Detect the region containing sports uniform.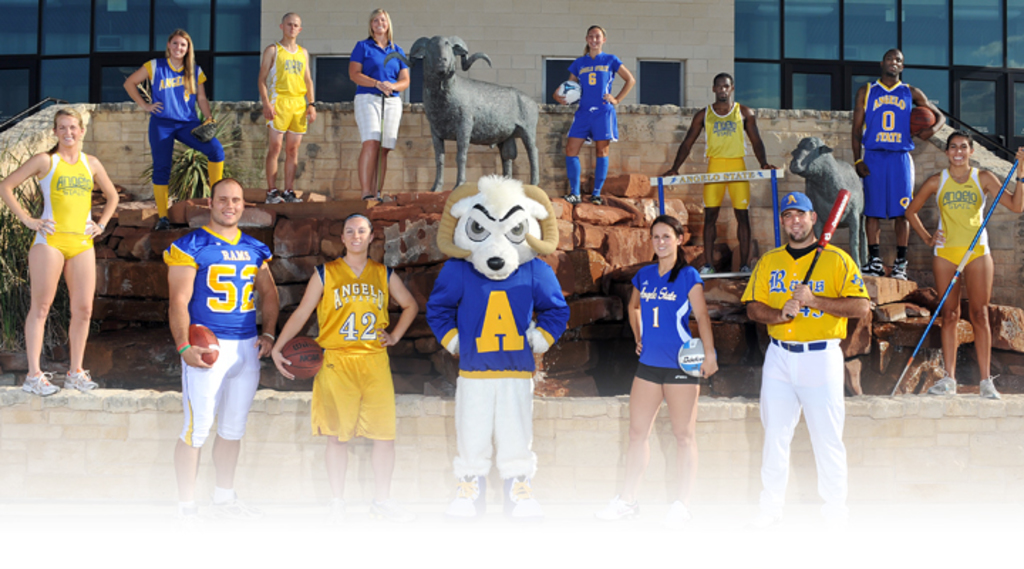
BBox(758, 192, 872, 516).
